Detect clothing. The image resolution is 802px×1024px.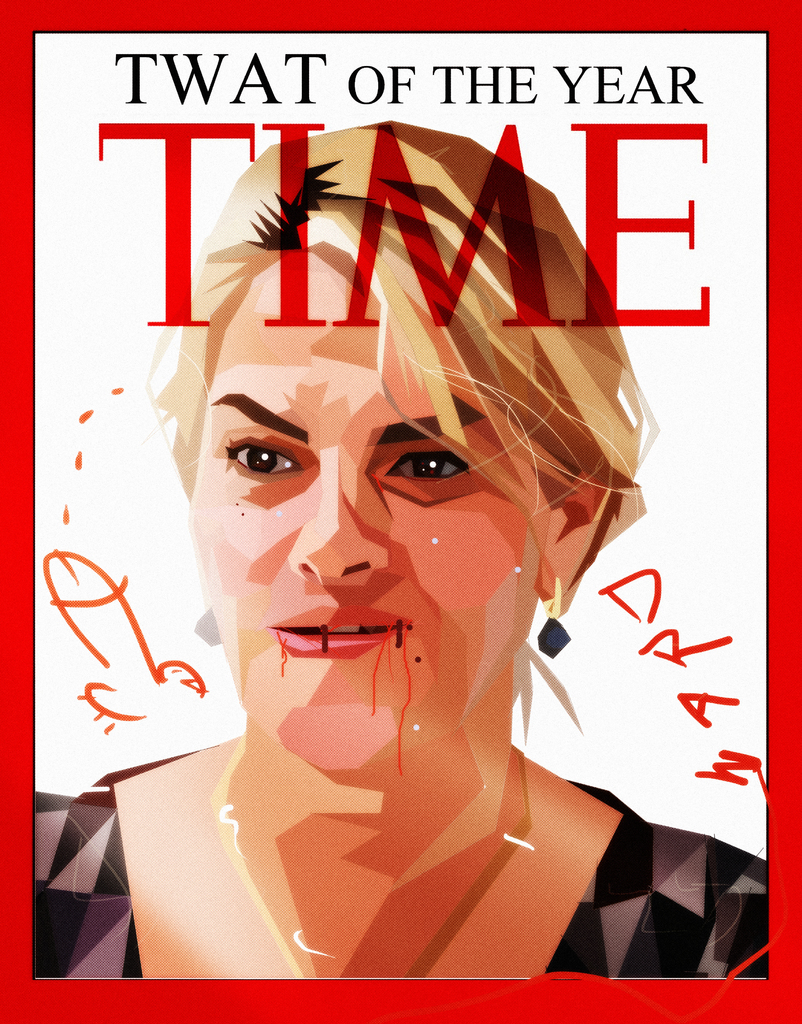
detection(108, 647, 735, 950).
